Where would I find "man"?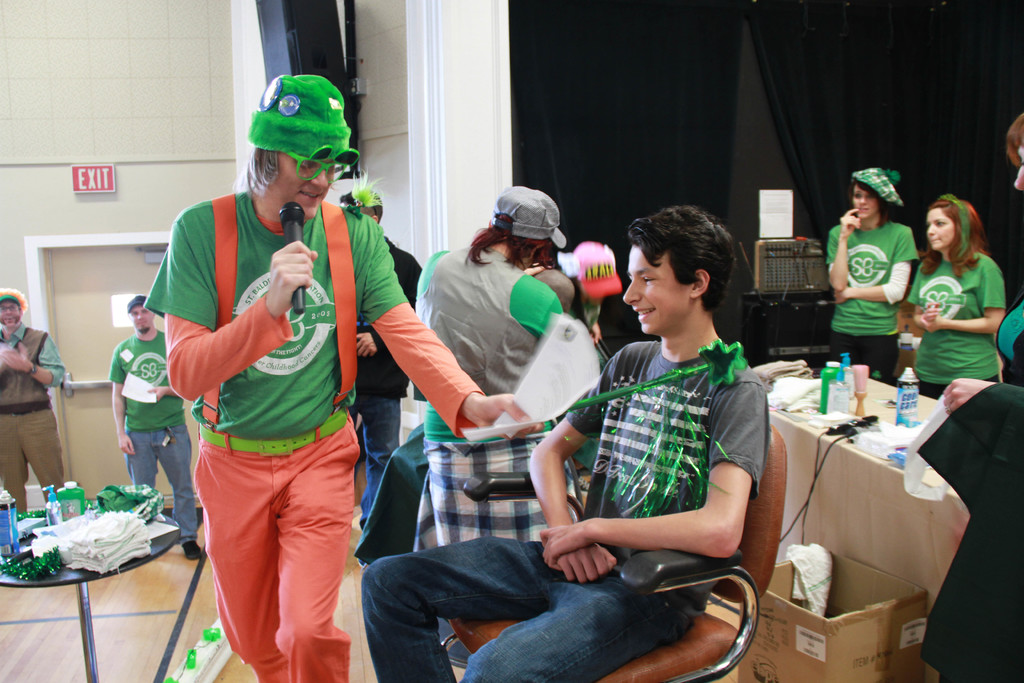
At x1=126, y1=102, x2=469, y2=682.
